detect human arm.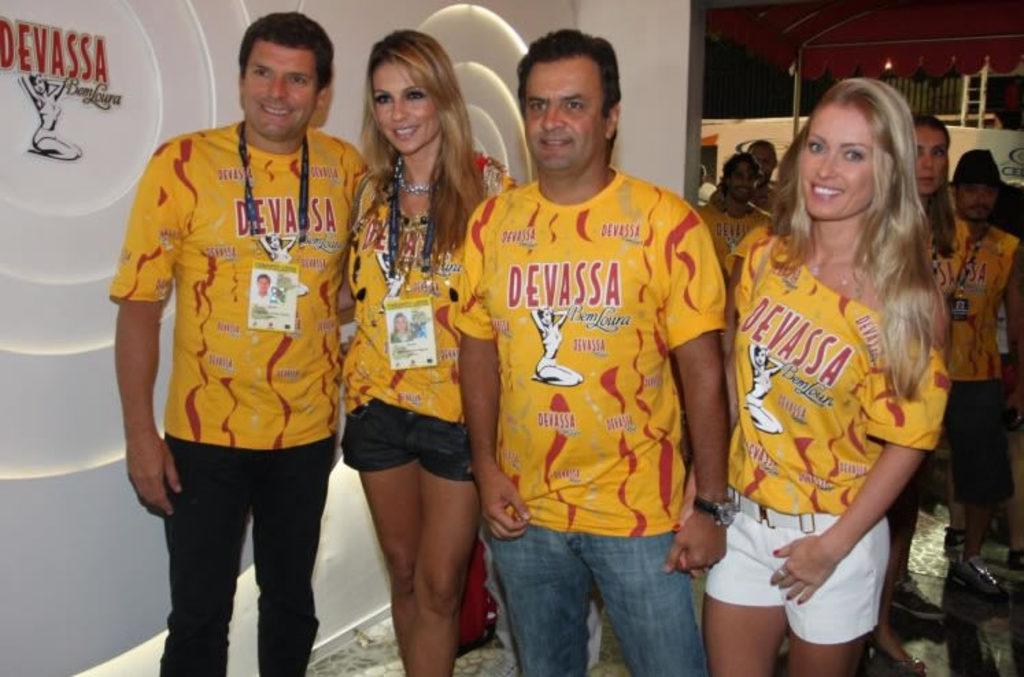
Detected at (x1=97, y1=217, x2=177, y2=529).
